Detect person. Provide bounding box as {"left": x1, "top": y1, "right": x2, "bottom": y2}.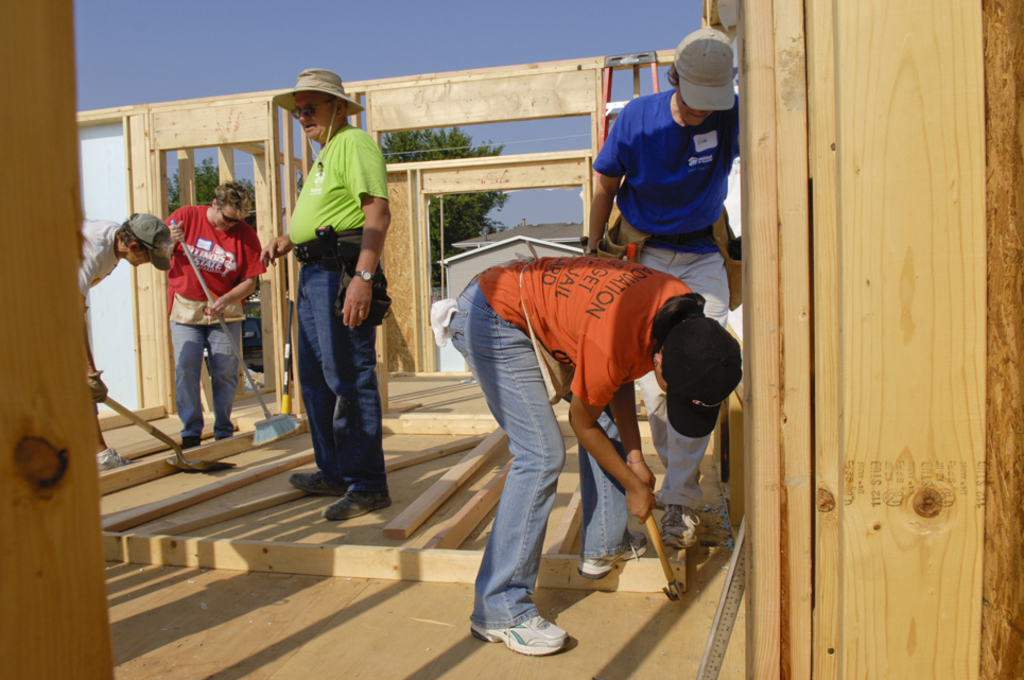
{"left": 155, "top": 153, "right": 251, "bottom": 471}.
